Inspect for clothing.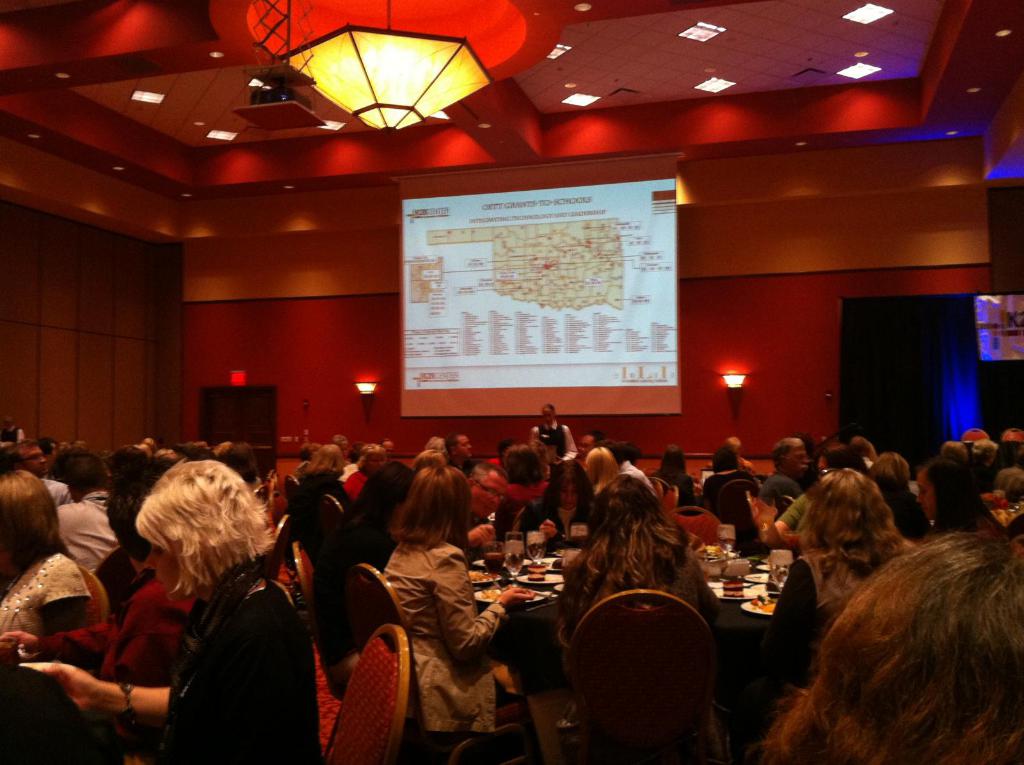
Inspection: [379,531,522,746].
